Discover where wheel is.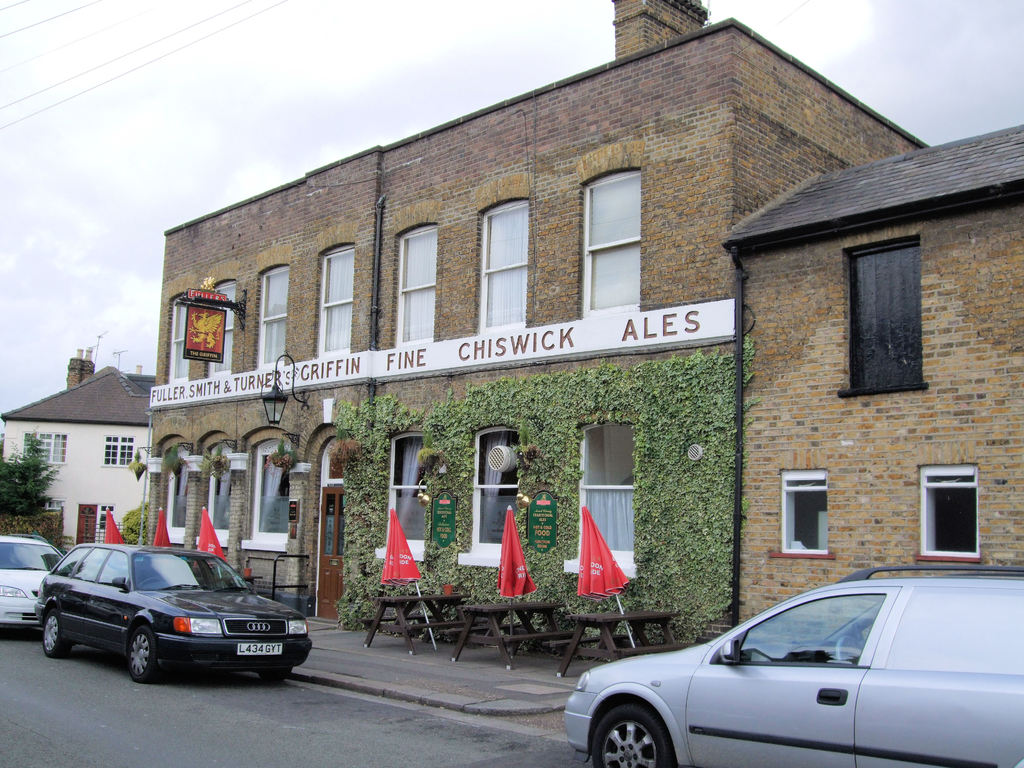
Discovered at 39:611:68:659.
